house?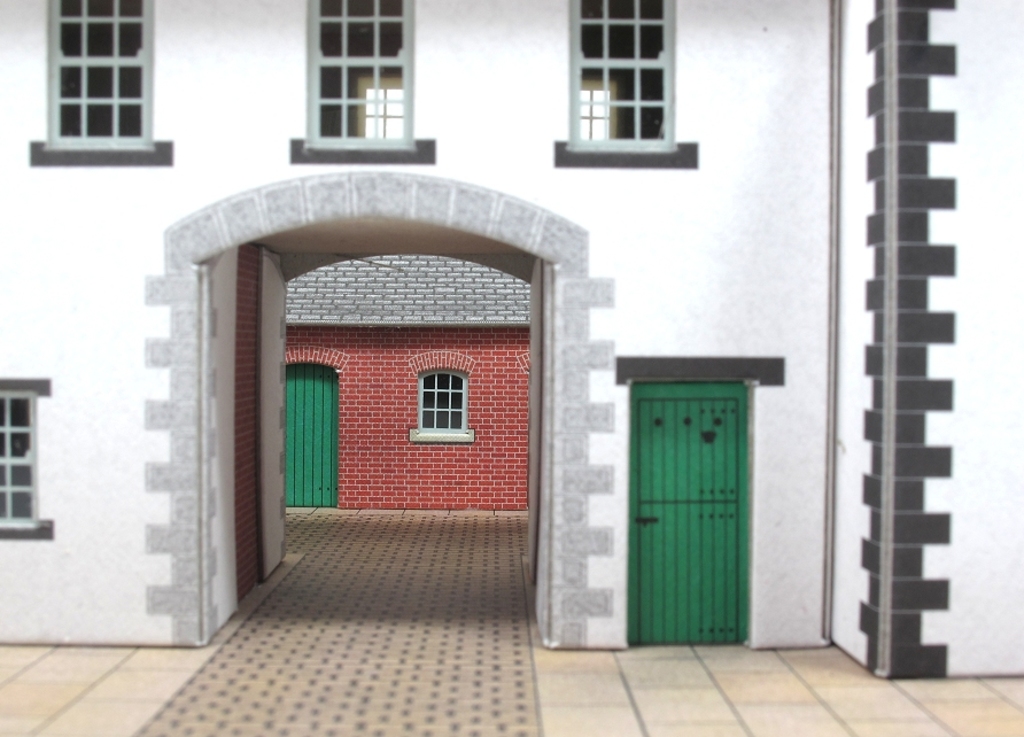
<box>0,0,1023,736</box>
